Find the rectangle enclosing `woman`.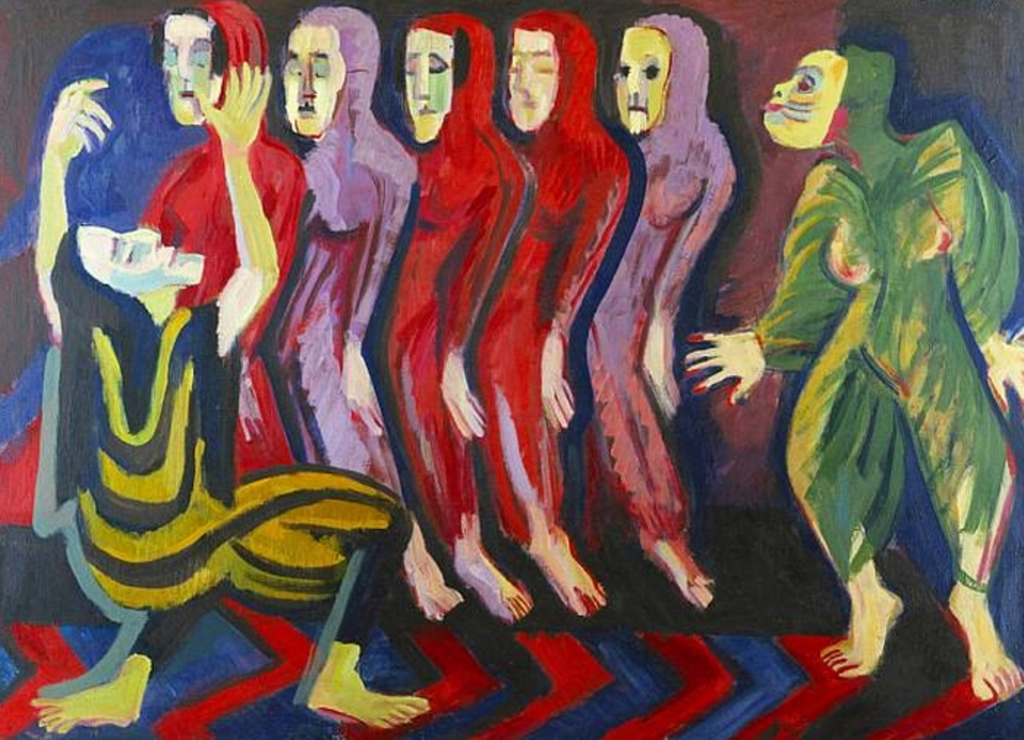
{"x1": 585, "y1": 9, "x2": 732, "y2": 613}.
